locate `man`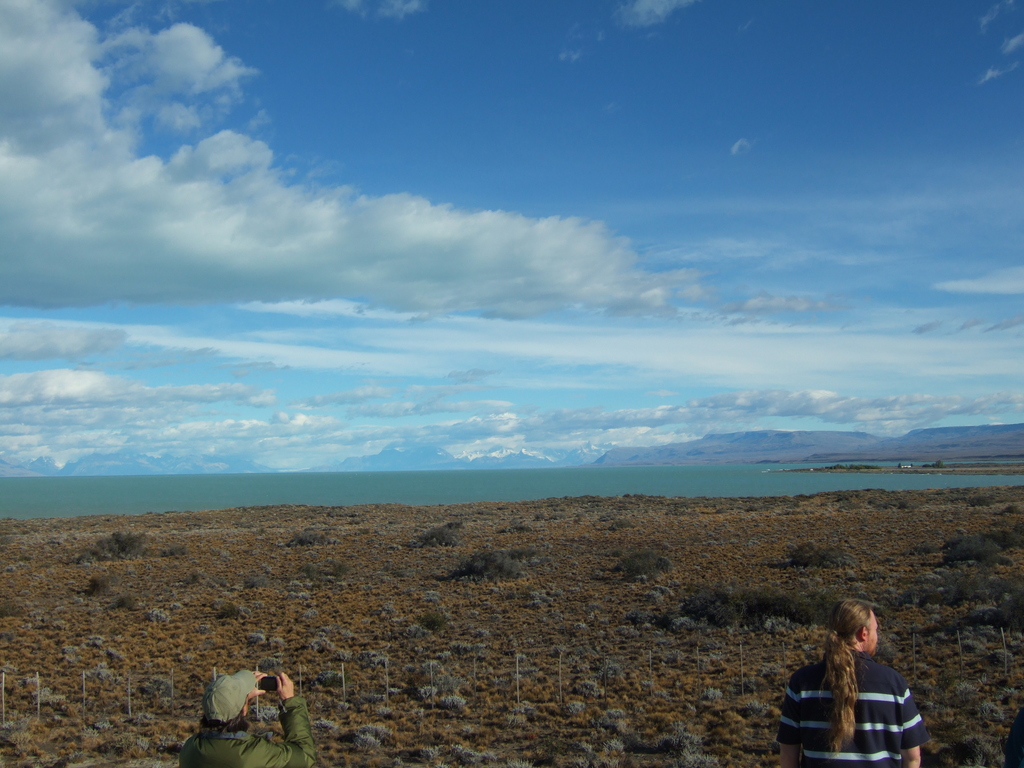
region(180, 669, 316, 767)
